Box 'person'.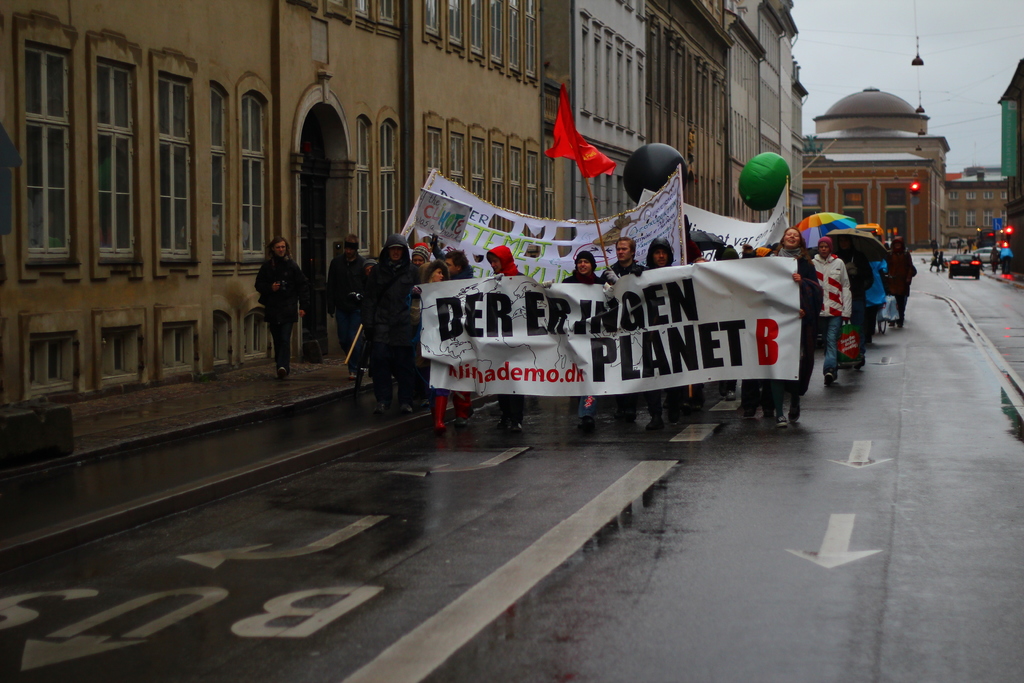
select_region(564, 251, 612, 425).
